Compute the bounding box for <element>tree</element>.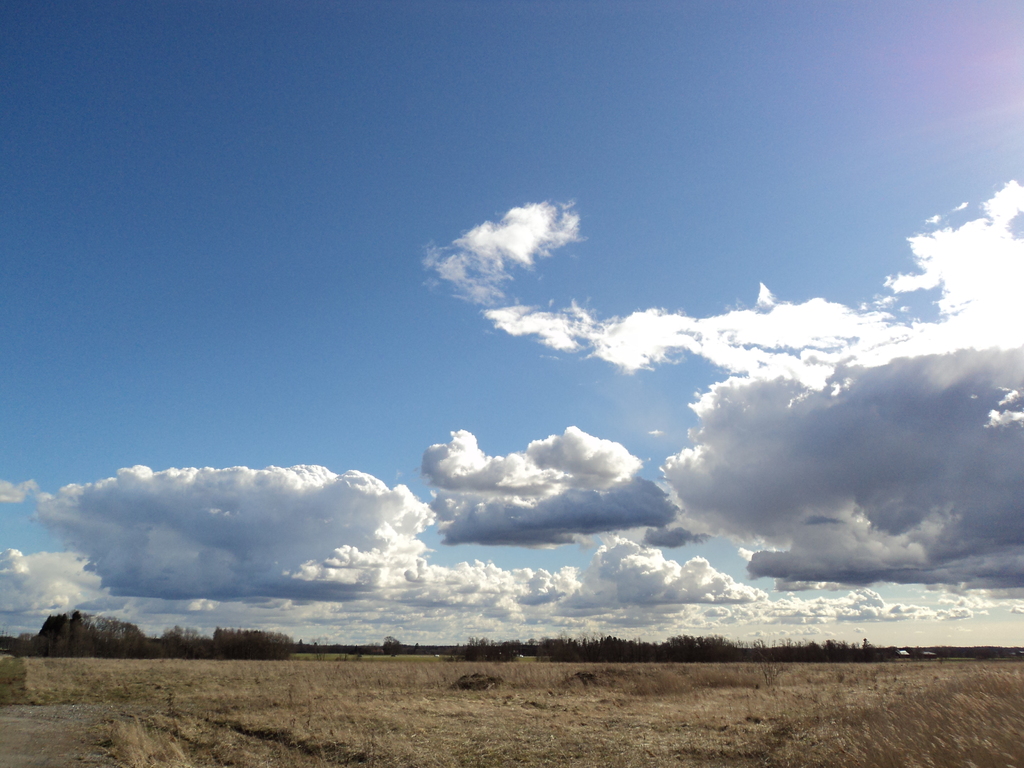
l=206, t=627, r=296, b=661.
